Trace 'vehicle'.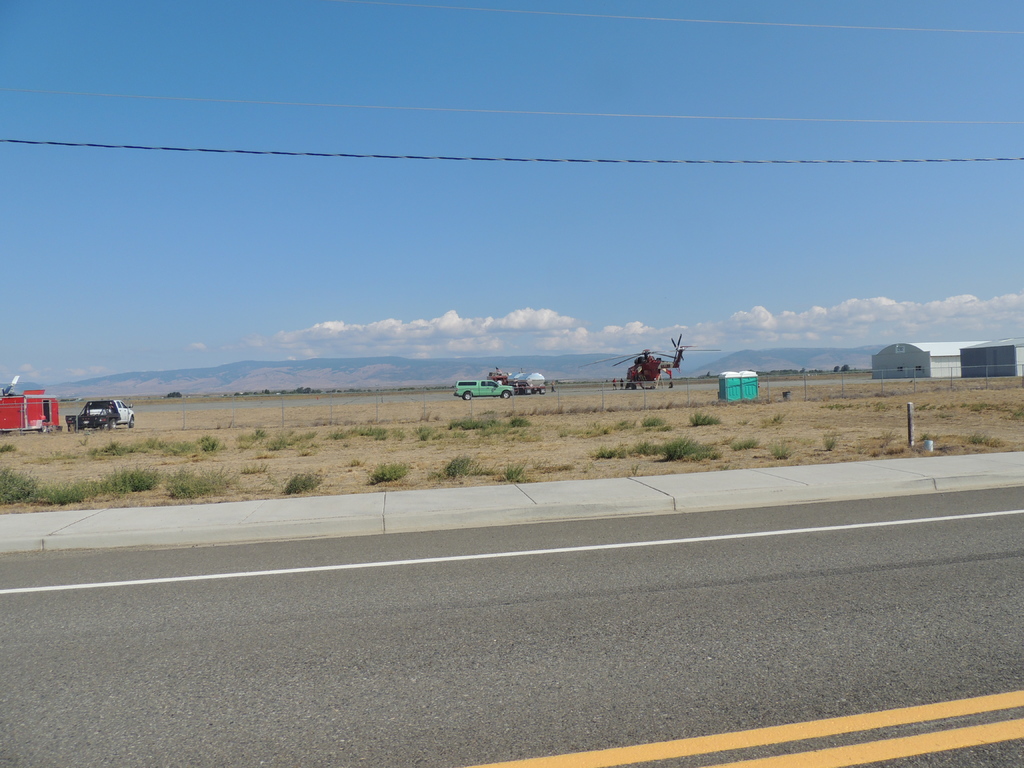
Traced to box(570, 331, 718, 389).
